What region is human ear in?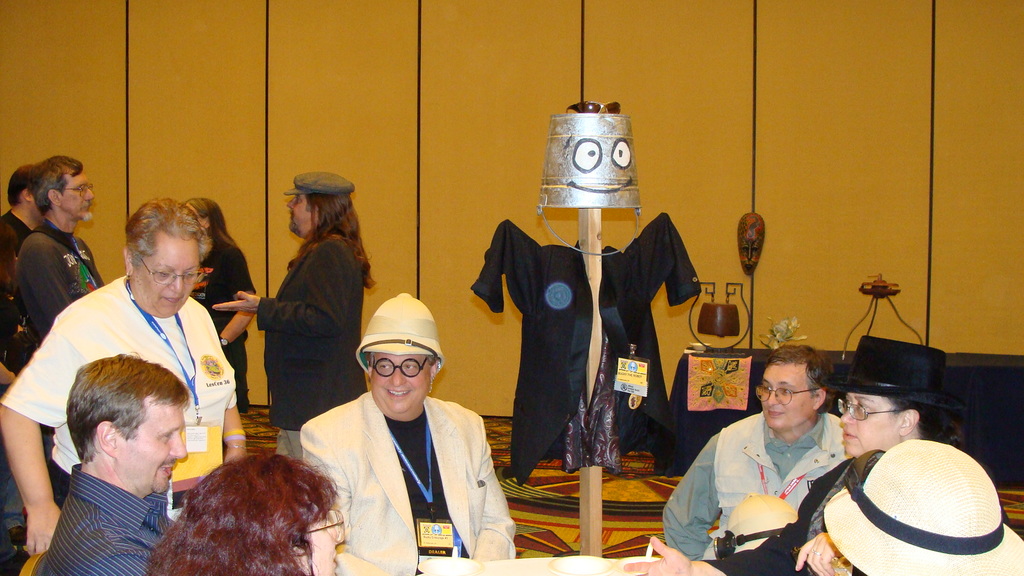
l=431, t=357, r=437, b=377.
